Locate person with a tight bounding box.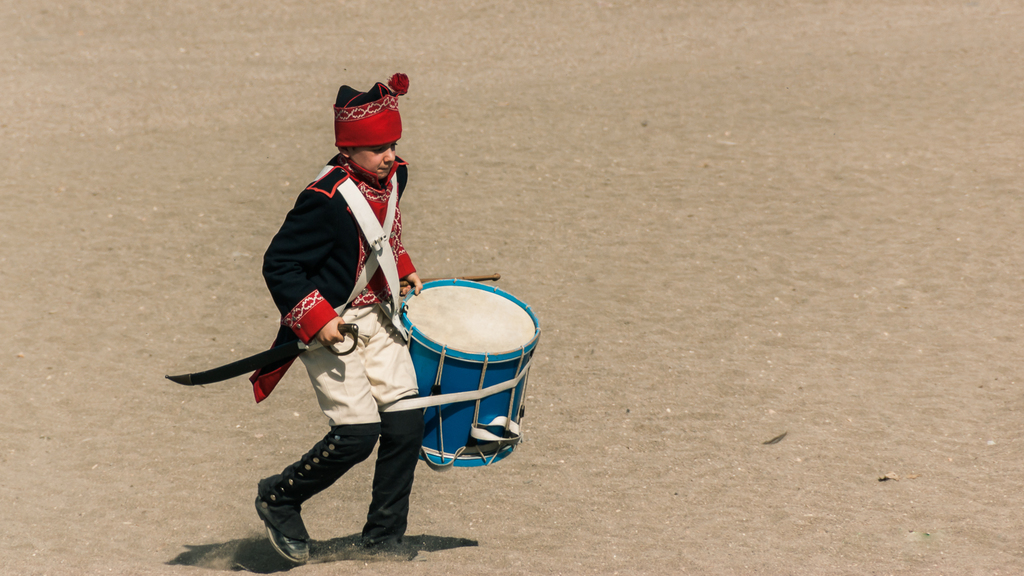
{"x1": 163, "y1": 70, "x2": 424, "y2": 569}.
